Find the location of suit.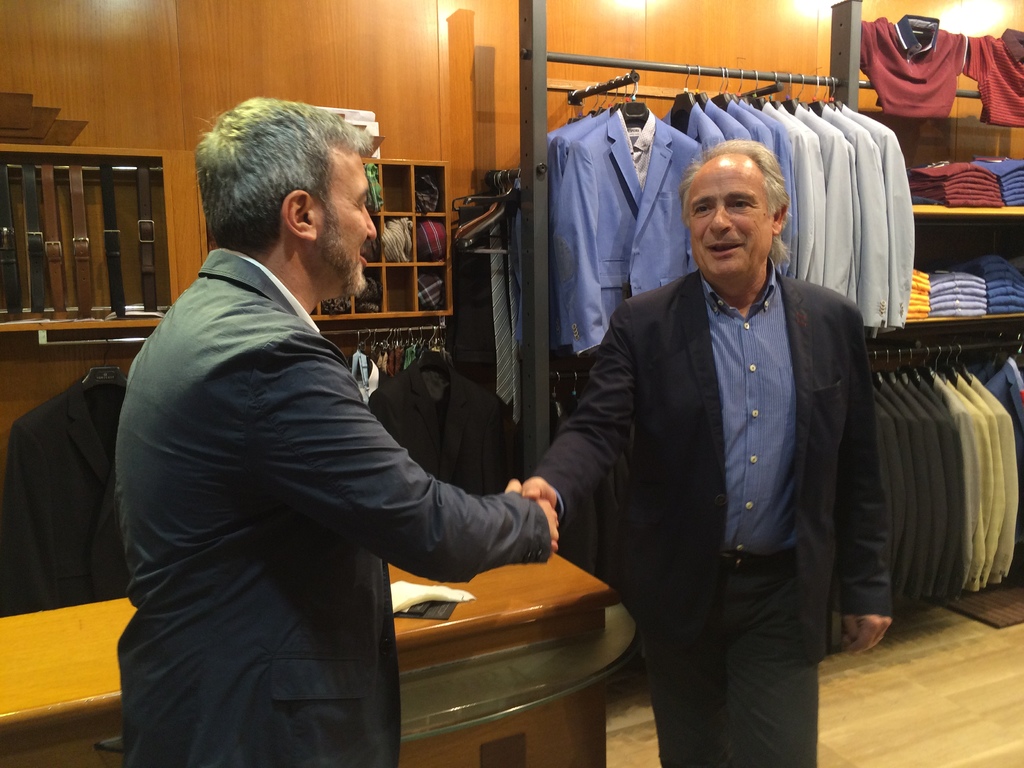
Location: {"left": 557, "top": 100, "right": 609, "bottom": 314}.
